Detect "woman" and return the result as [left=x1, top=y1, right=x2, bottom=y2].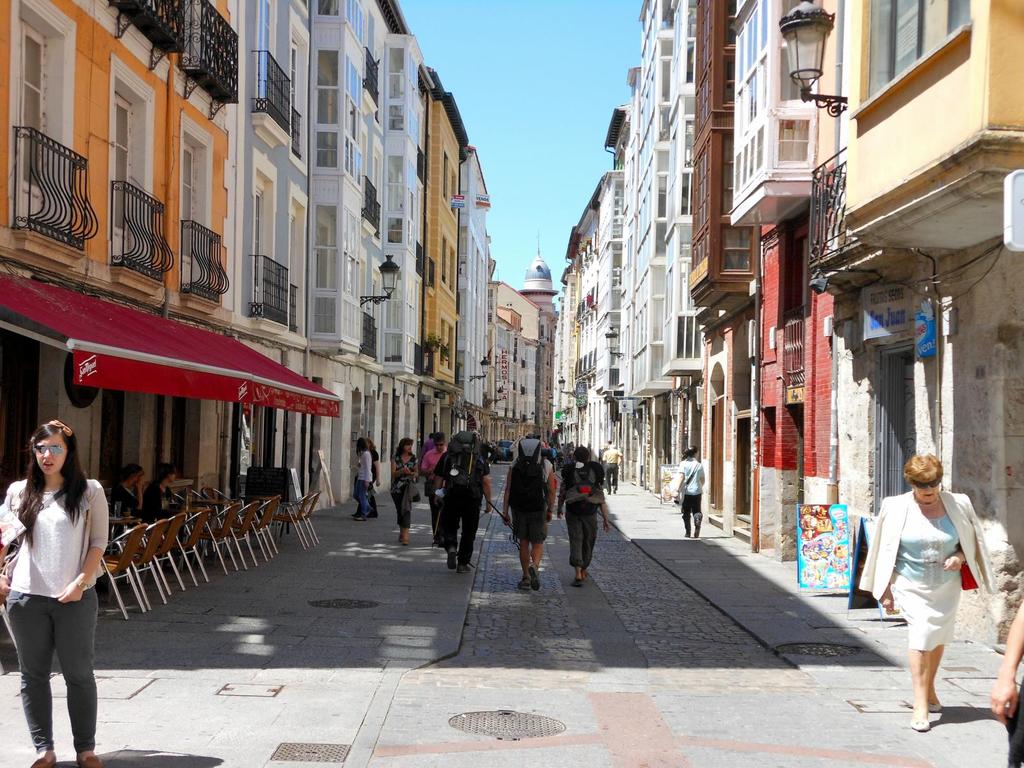
[left=388, top=437, right=418, bottom=545].
